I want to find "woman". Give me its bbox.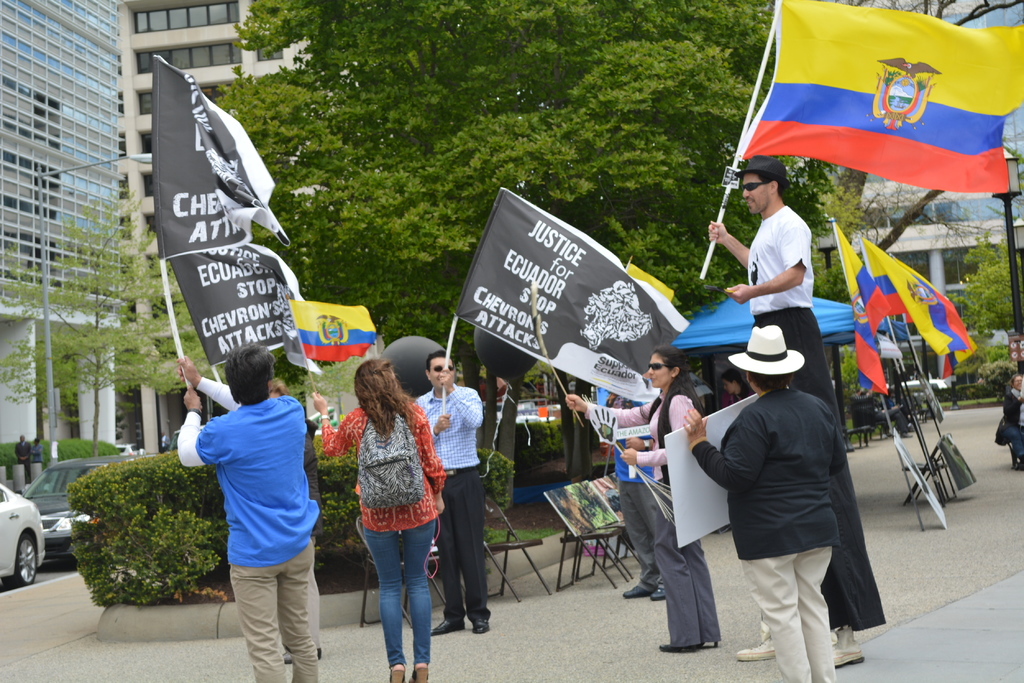
box=[681, 326, 854, 682].
